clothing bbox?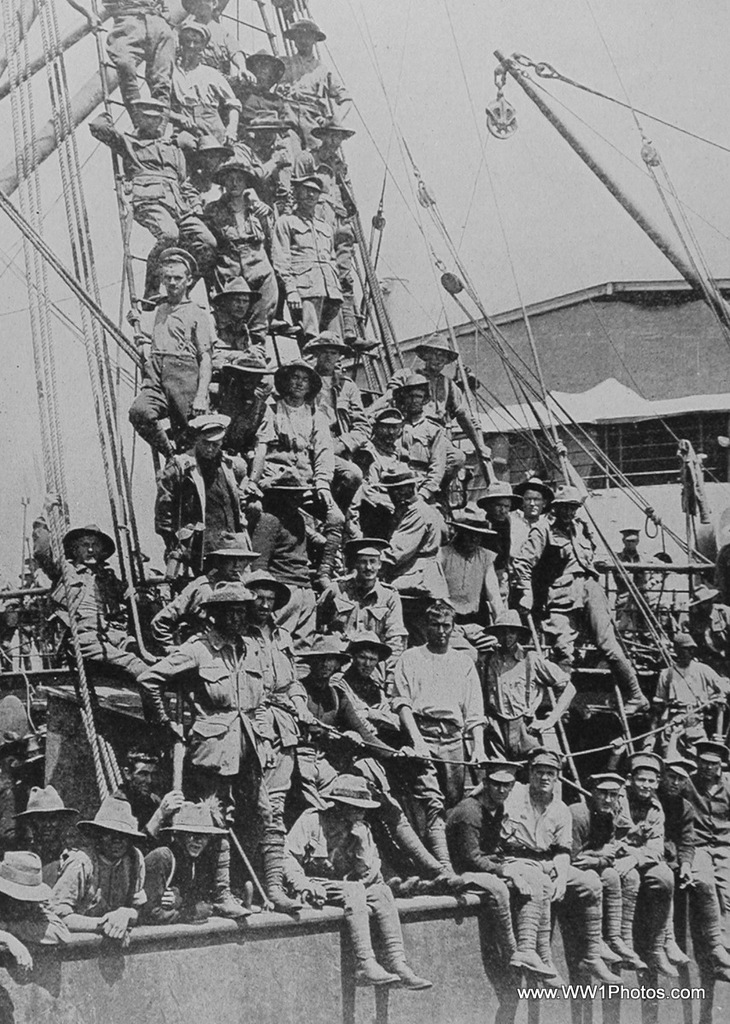
(277,212,342,334)
